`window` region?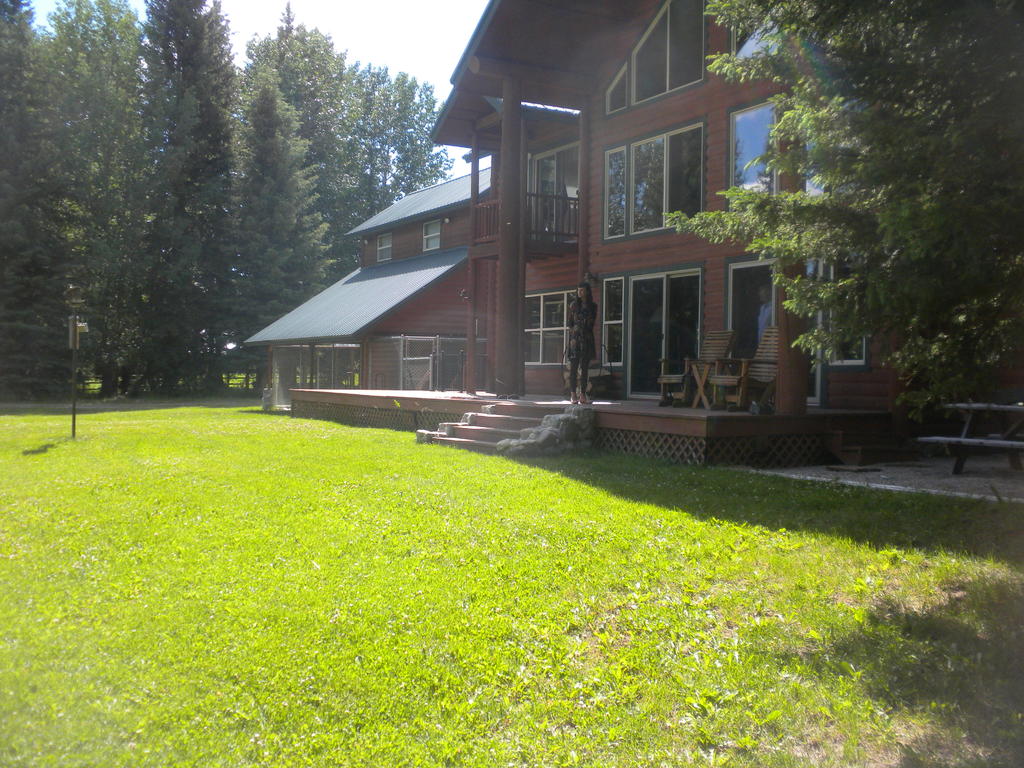
<box>521,291,578,364</box>
